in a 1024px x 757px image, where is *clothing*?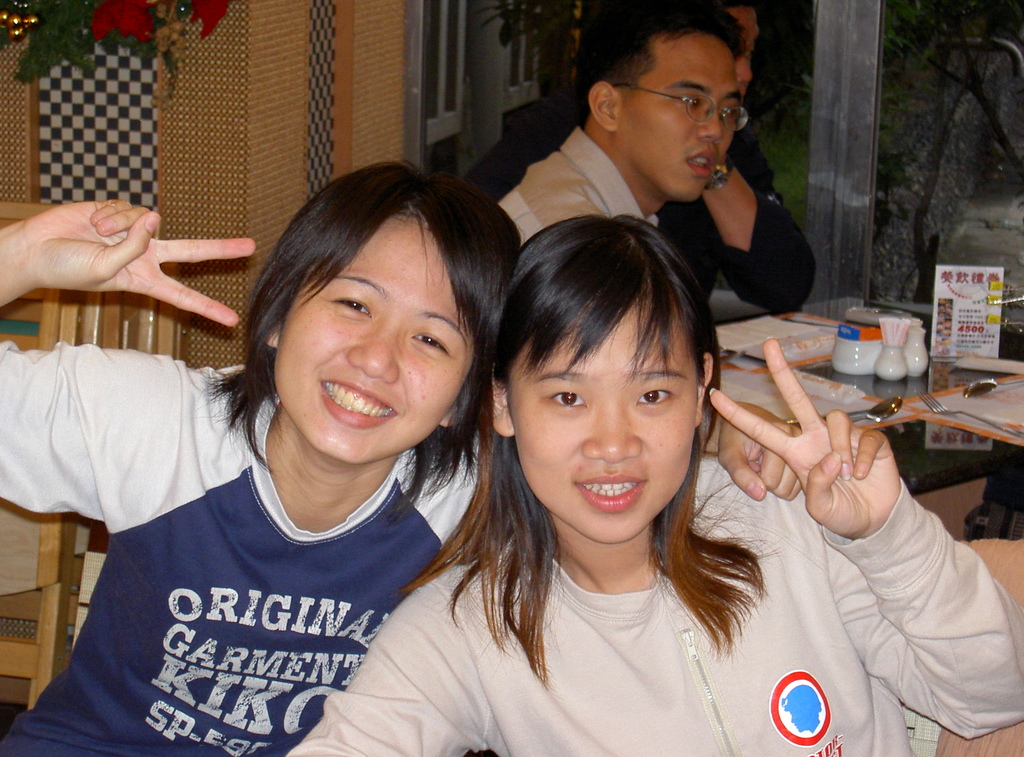
rect(500, 112, 658, 257).
